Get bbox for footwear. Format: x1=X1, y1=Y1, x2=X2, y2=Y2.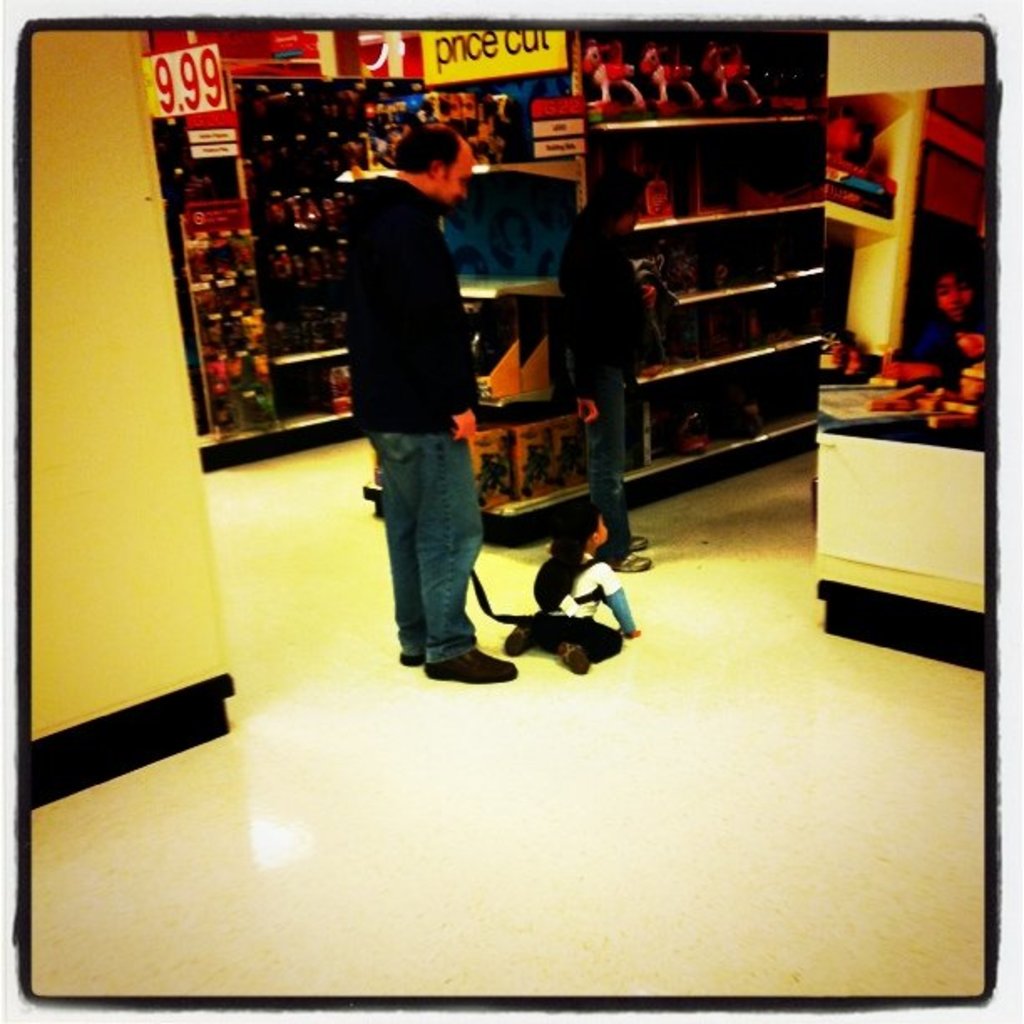
x1=504, y1=622, x2=527, y2=663.
